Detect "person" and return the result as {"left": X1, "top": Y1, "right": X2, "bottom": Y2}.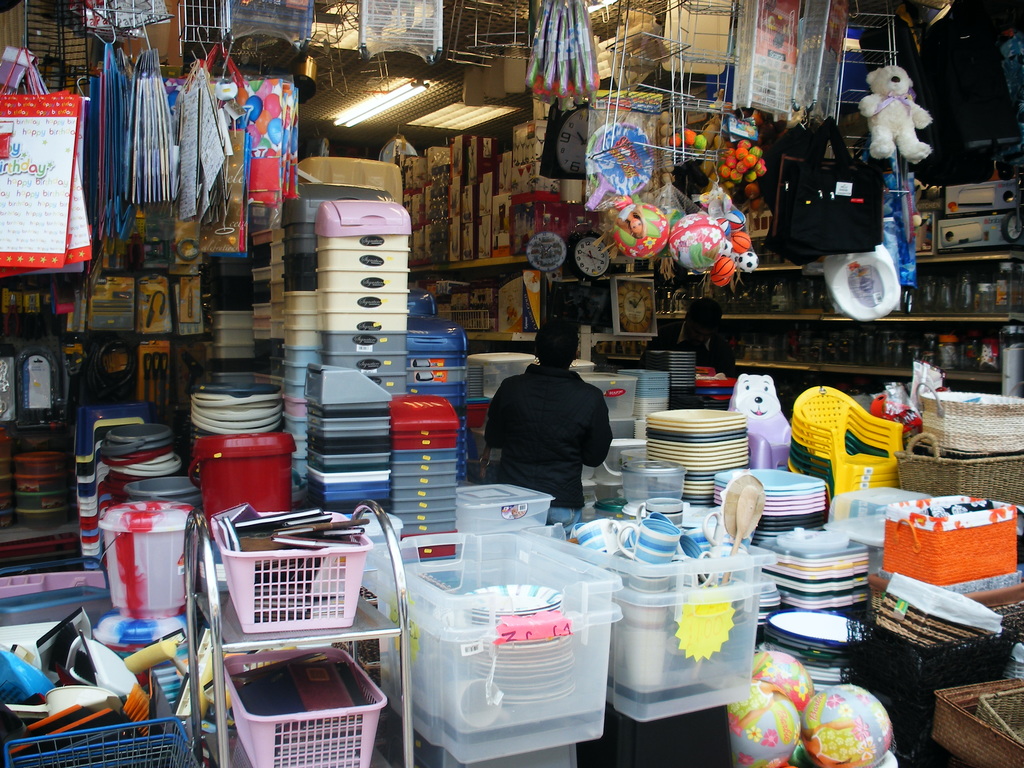
{"left": 487, "top": 309, "right": 625, "bottom": 520}.
